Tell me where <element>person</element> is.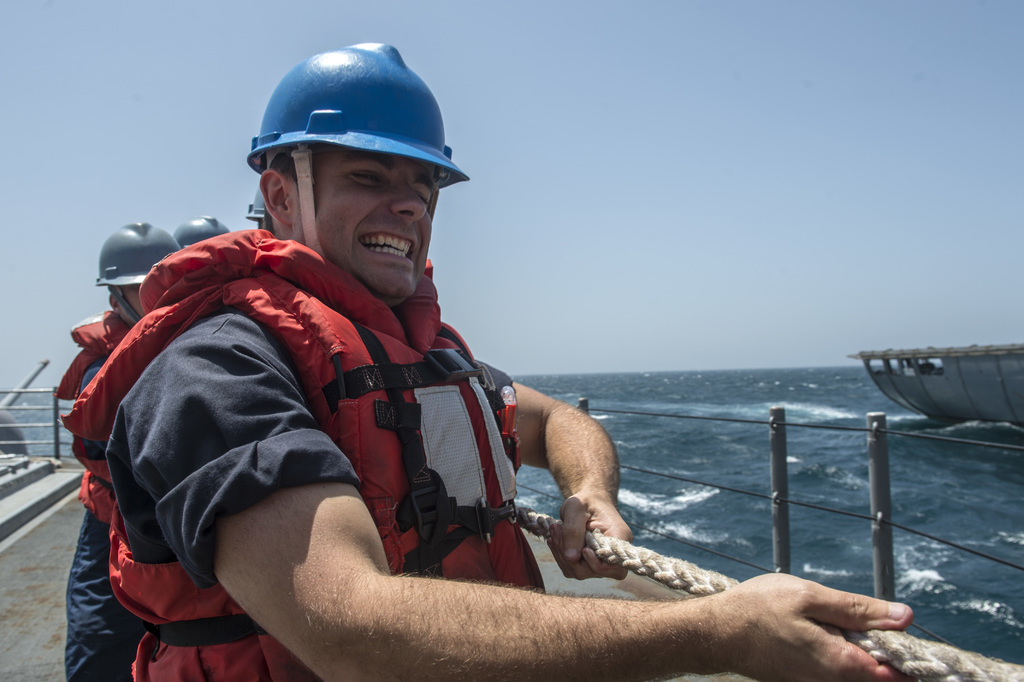
<element>person</element> is at 172 213 227 249.
